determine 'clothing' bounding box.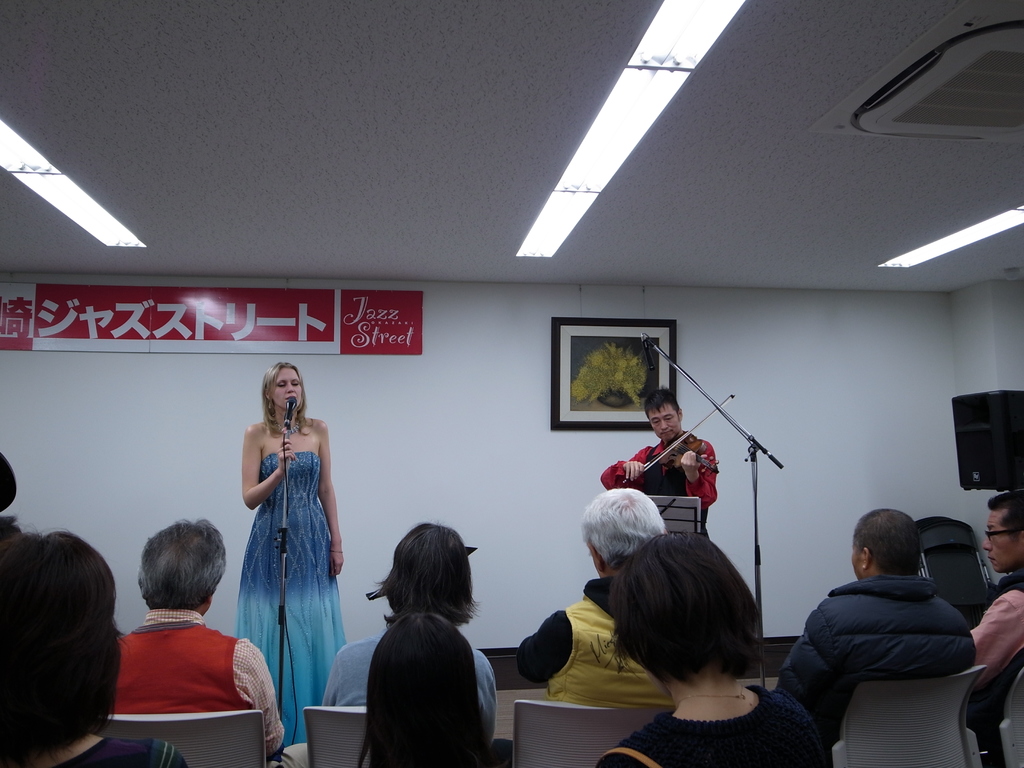
Determined: region(317, 639, 500, 742).
